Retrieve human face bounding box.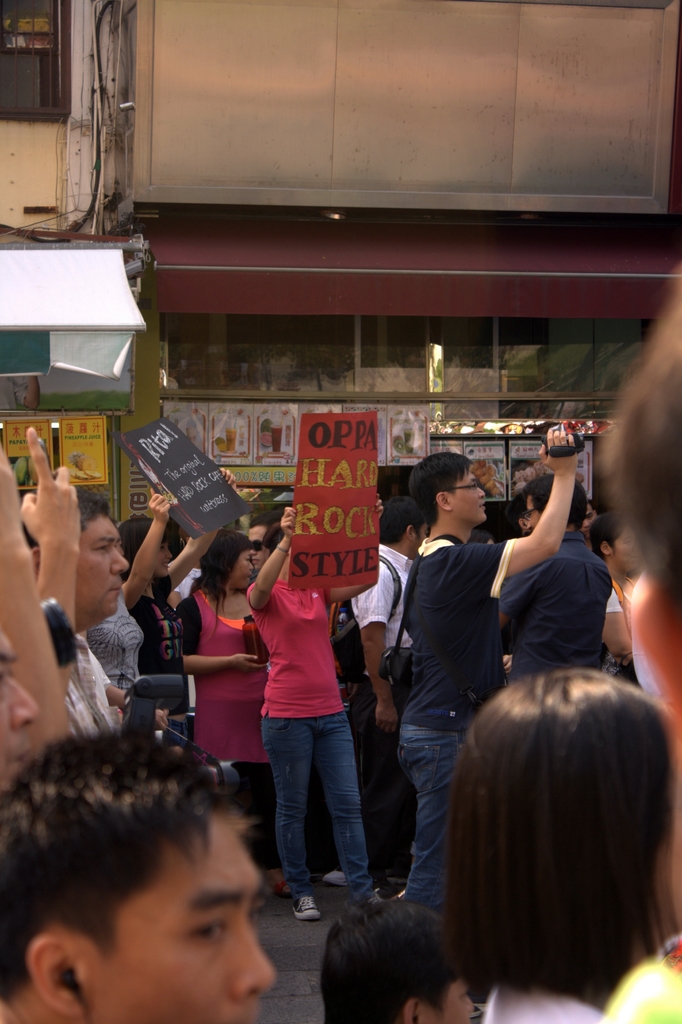
Bounding box: bbox=[451, 476, 484, 527].
